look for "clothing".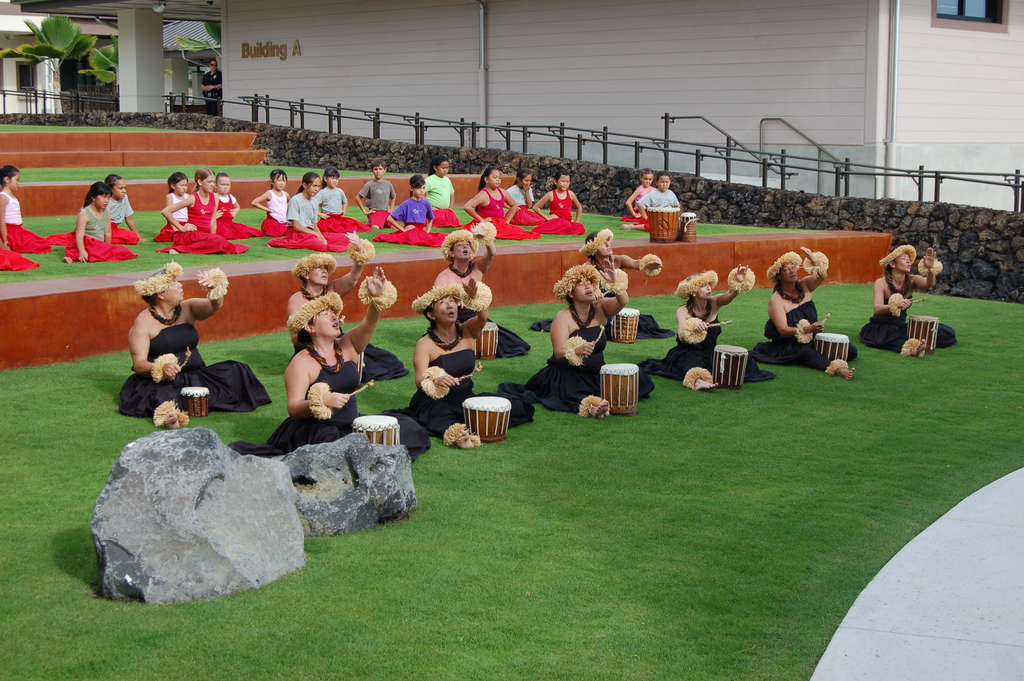
Found: [x1=117, y1=321, x2=271, y2=419].
